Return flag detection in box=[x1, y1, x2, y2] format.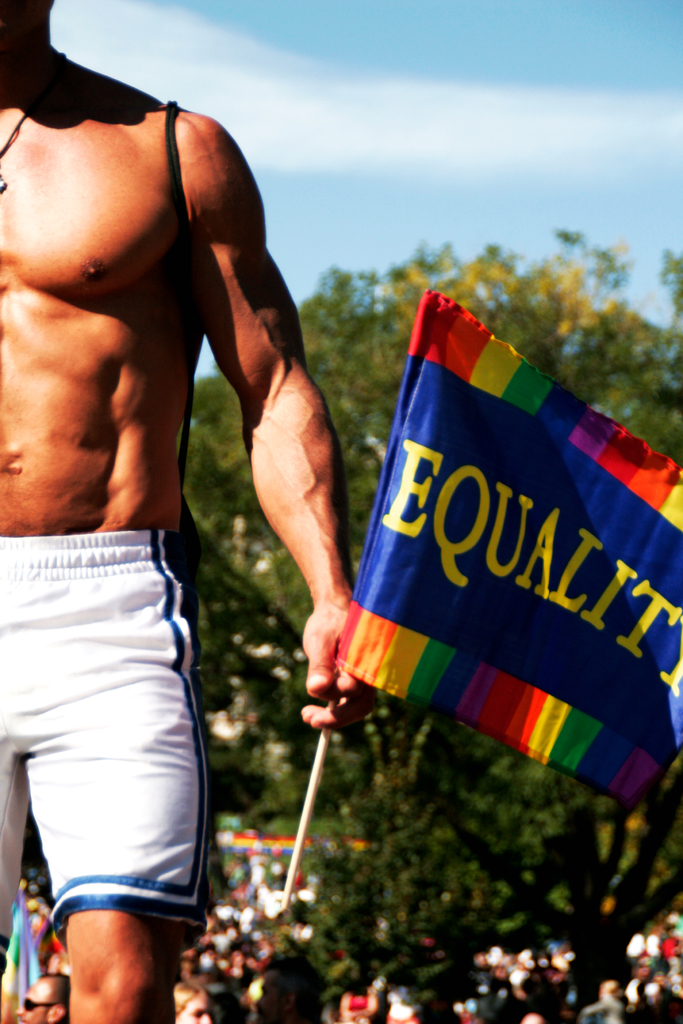
box=[0, 888, 54, 1023].
